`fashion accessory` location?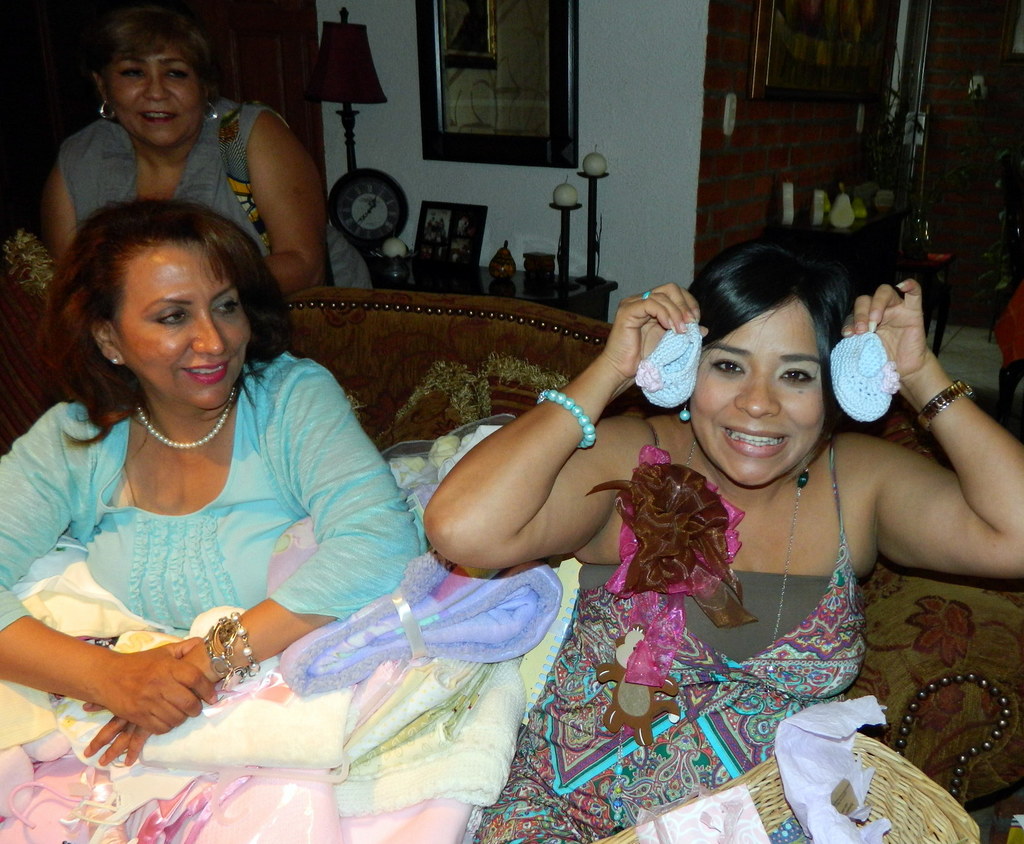
[left=535, top=384, right=599, bottom=451]
